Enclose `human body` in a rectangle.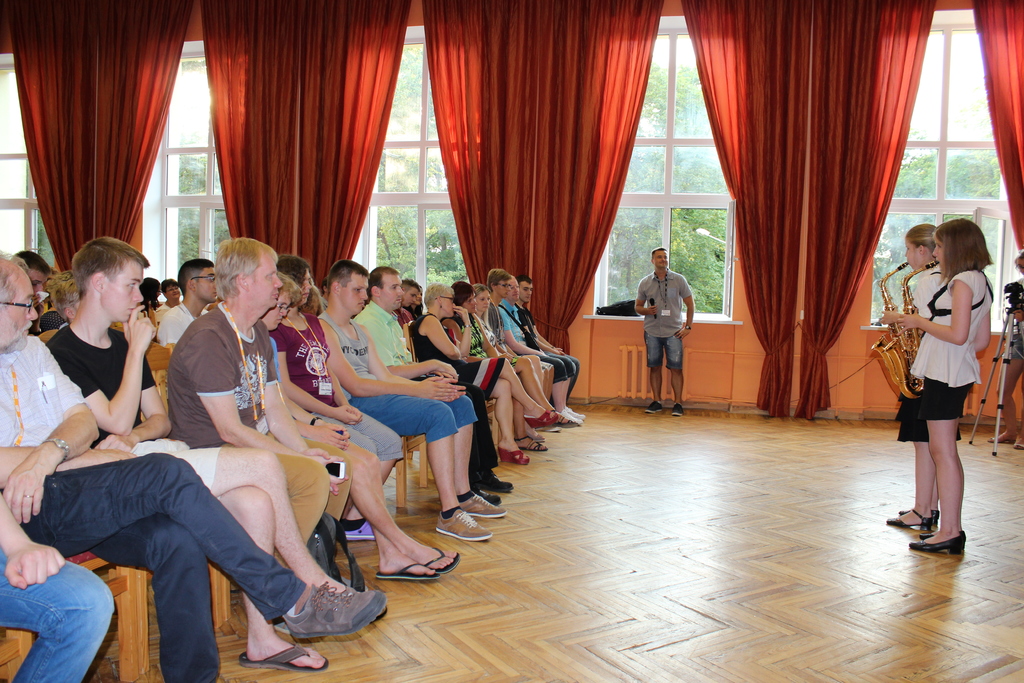
locate(886, 266, 965, 527).
